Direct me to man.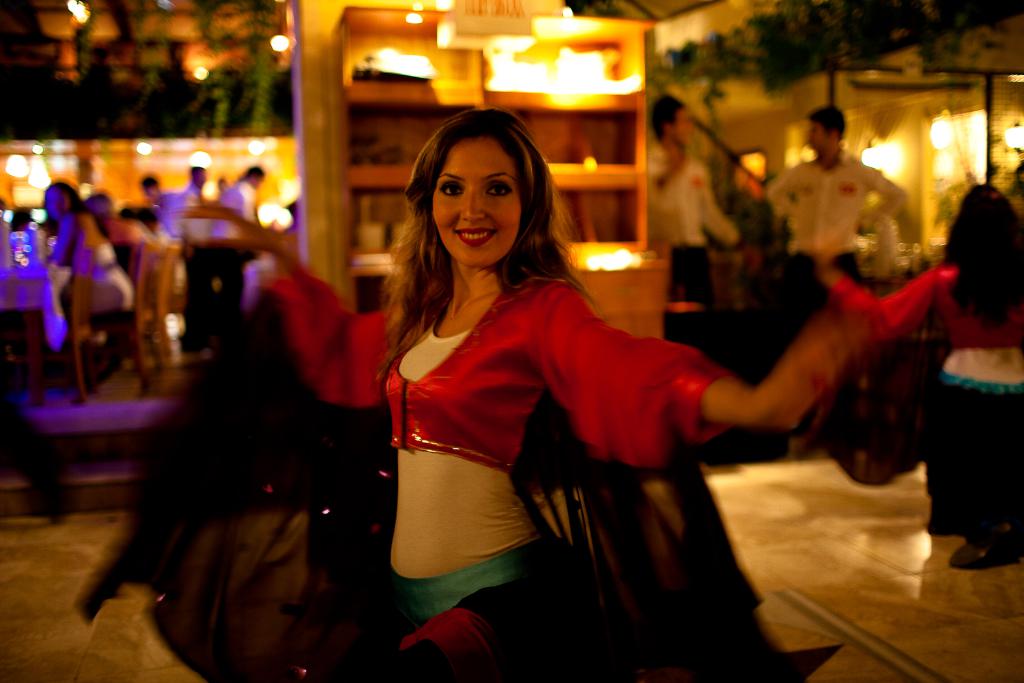
Direction: 756:94:912:445.
